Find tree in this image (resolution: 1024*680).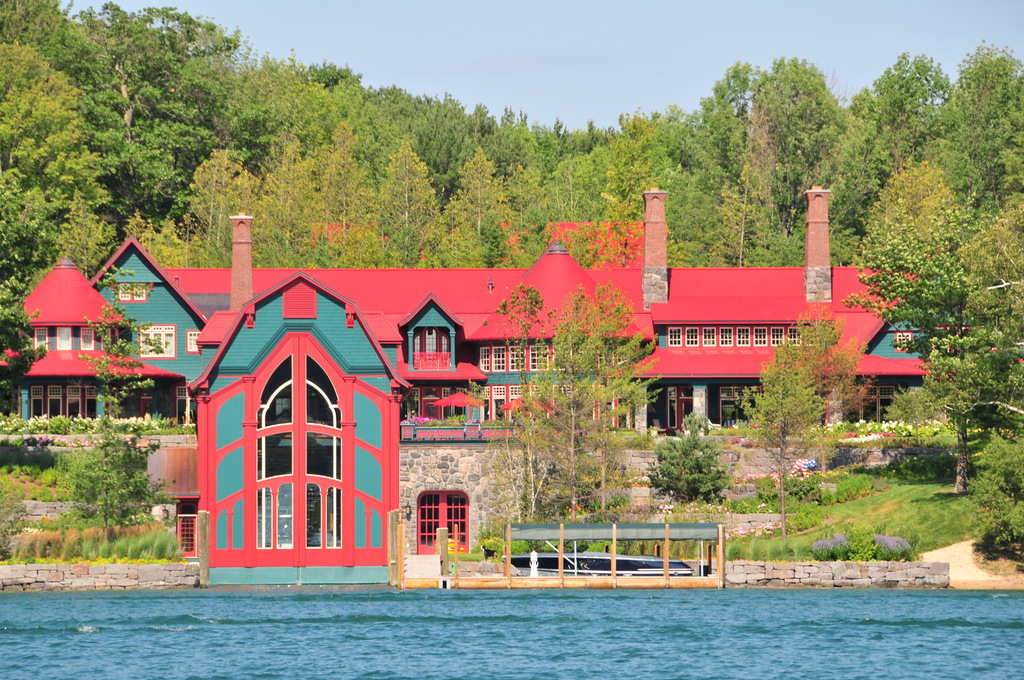
bbox=(317, 130, 379, 271).
